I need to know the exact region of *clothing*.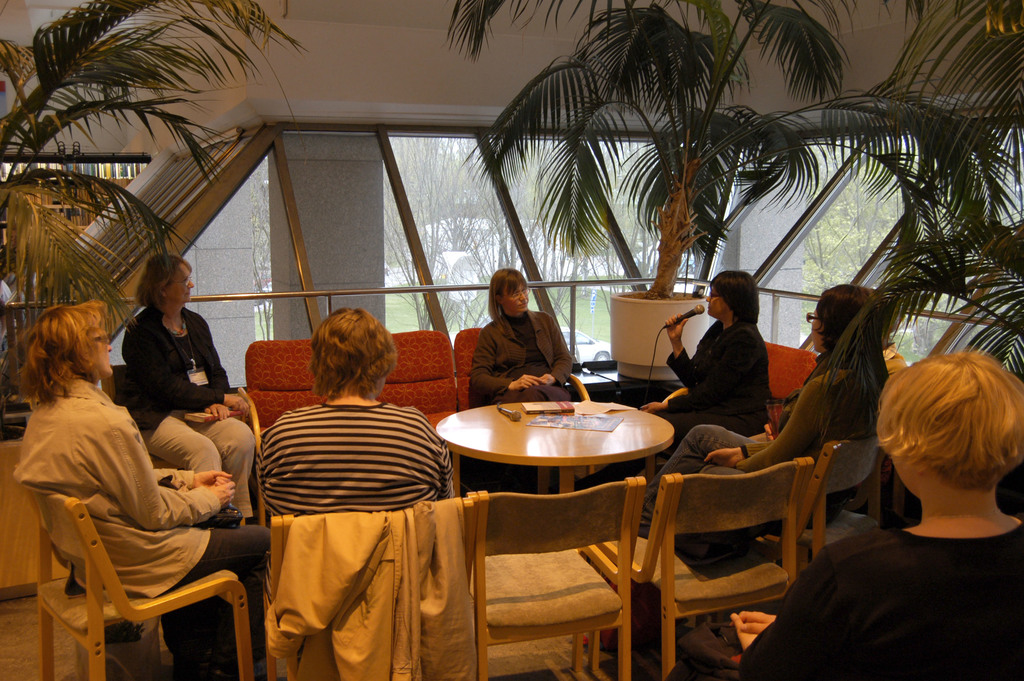
Region: (467,314,580,406).
